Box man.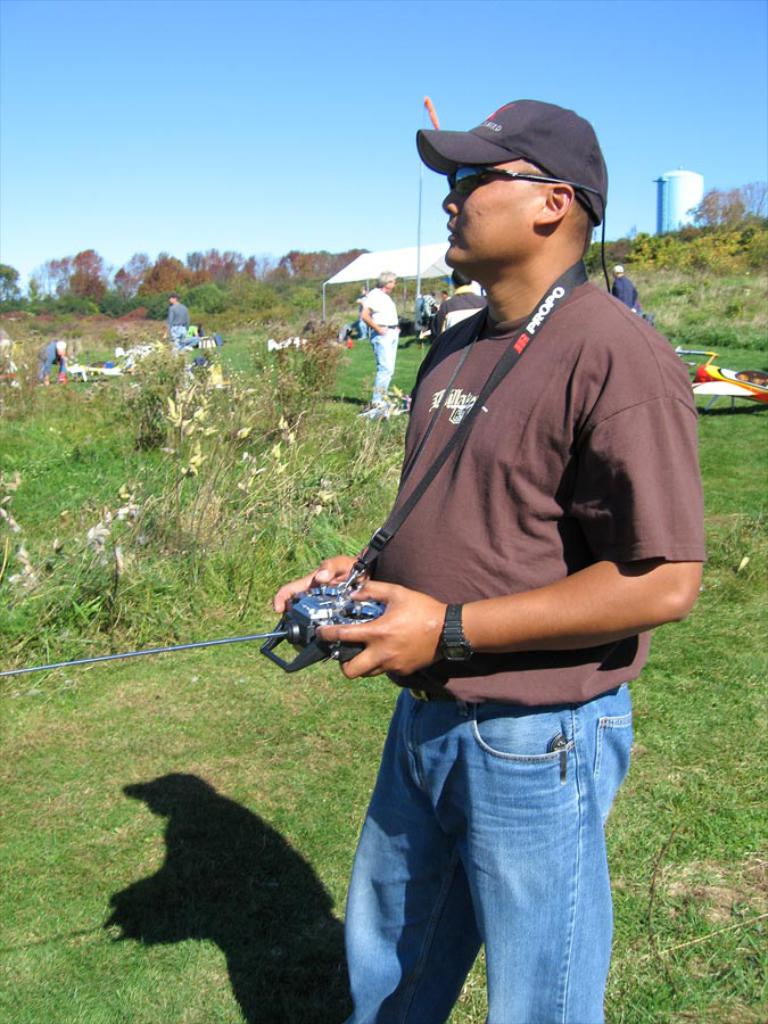
x1=164, y1=296, x2=189, y2=346.
